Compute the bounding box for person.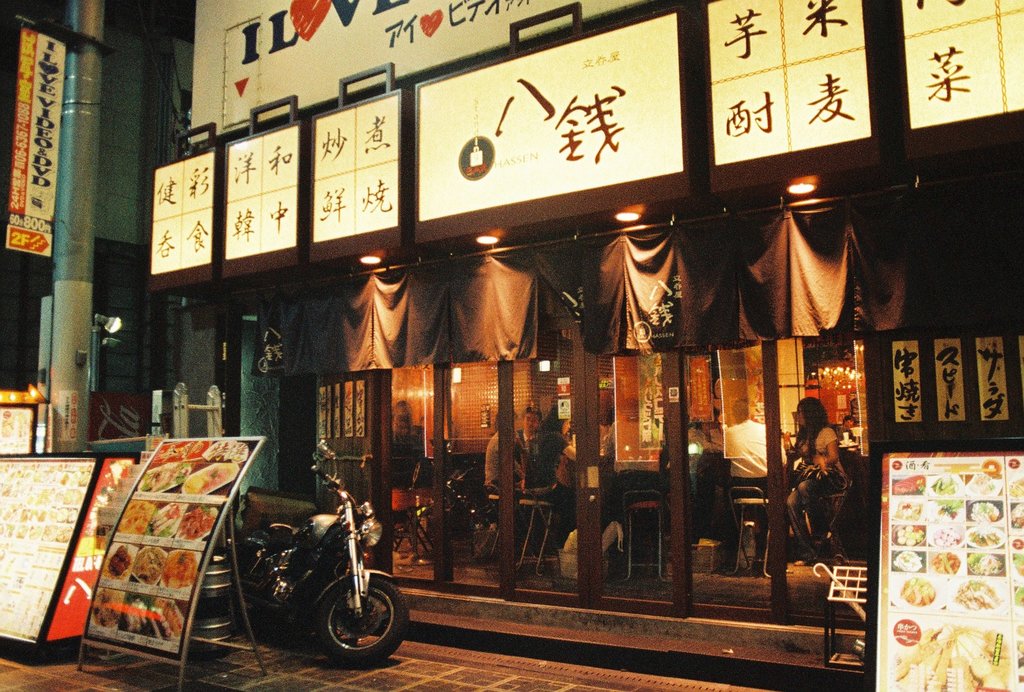
(left=790, top=402, right=864, bottom=623).
